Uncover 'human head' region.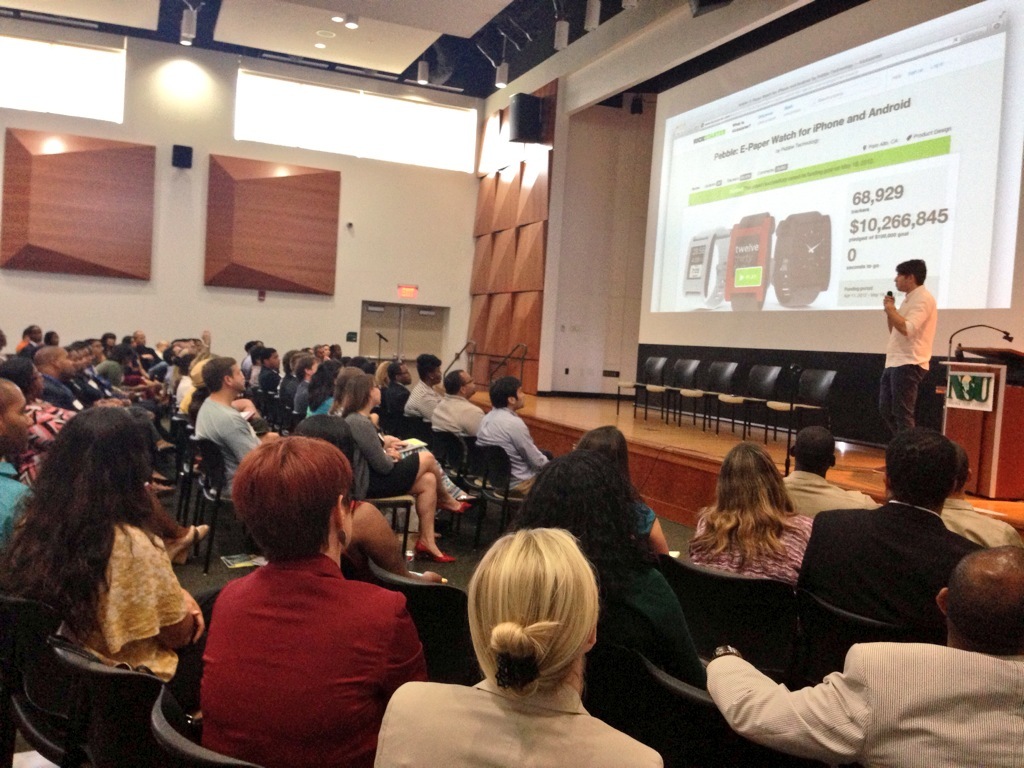
Uncovered: 893:260:928:289.
